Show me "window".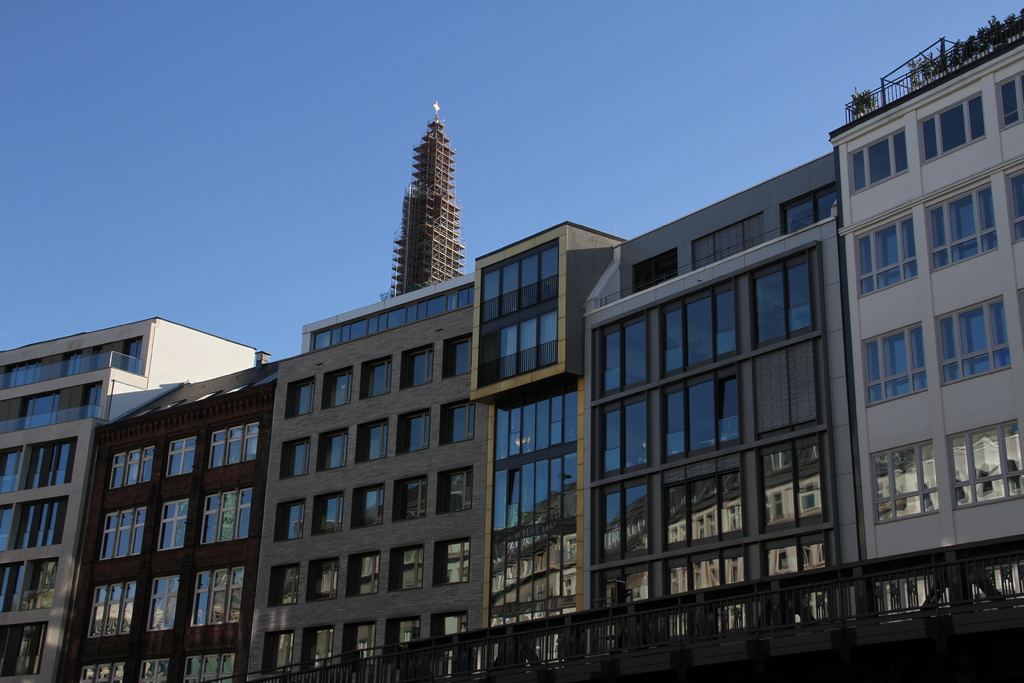
"window" is here: 19,391,58,425.
